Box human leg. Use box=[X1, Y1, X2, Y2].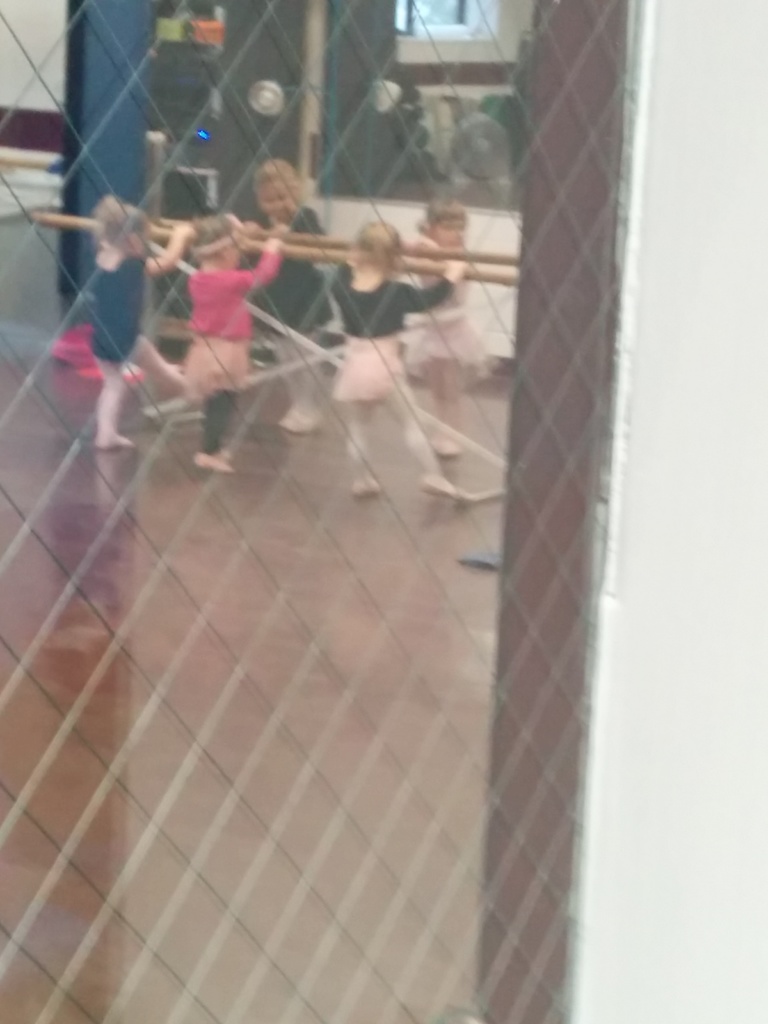
box=[118, 317, 195, 398].
